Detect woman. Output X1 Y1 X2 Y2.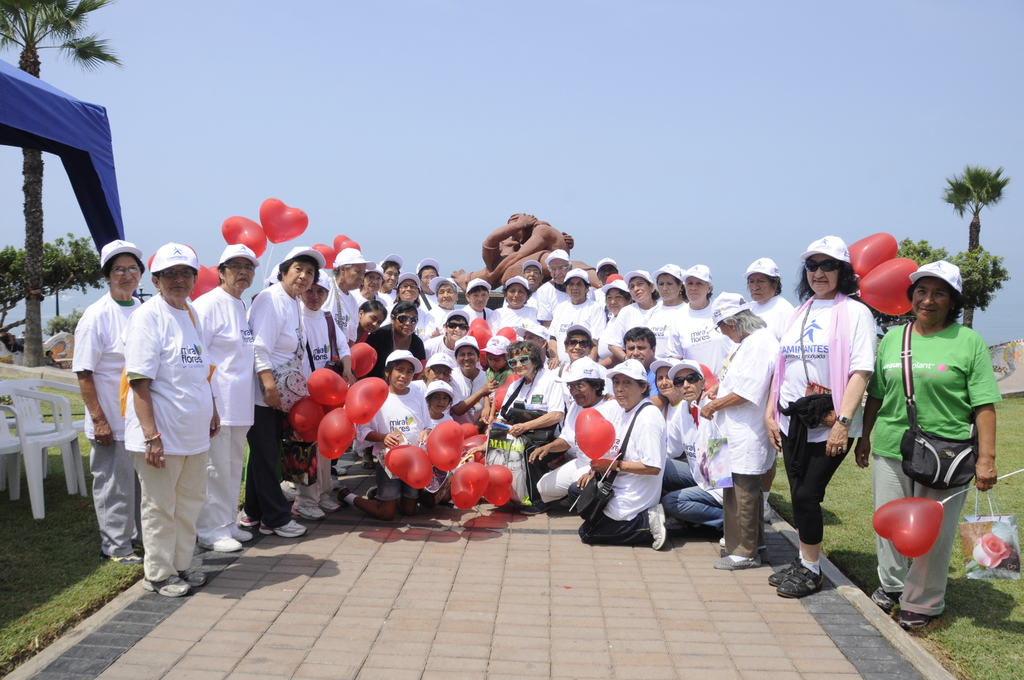
290 270 358 527.
